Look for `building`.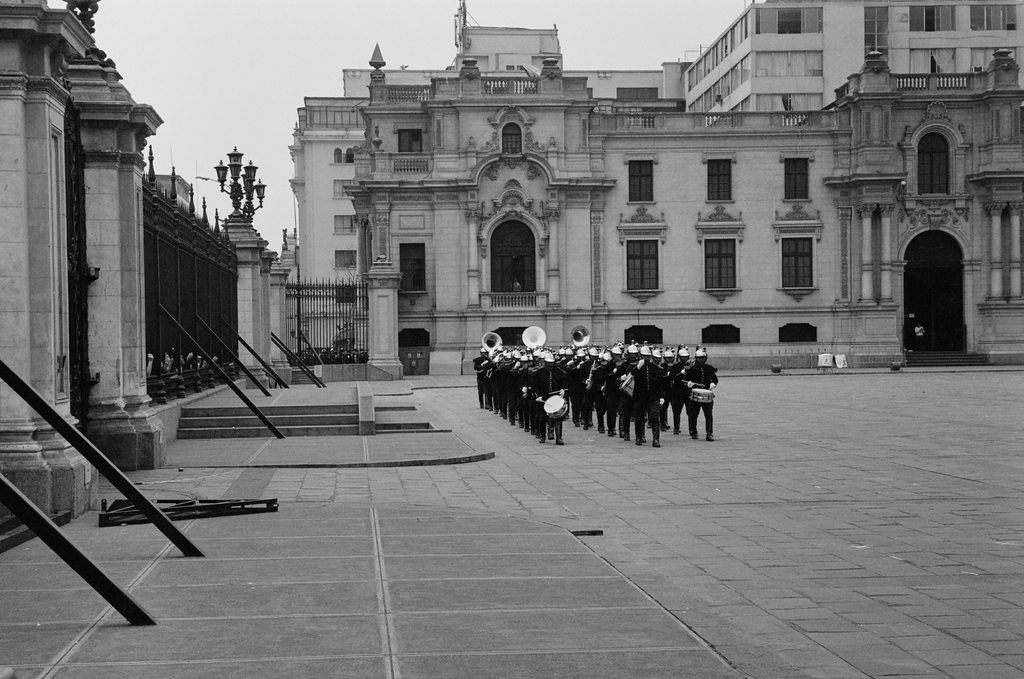
Found: {"left": 288, "top": 0, "right": 1023, "bottom": 378}.
